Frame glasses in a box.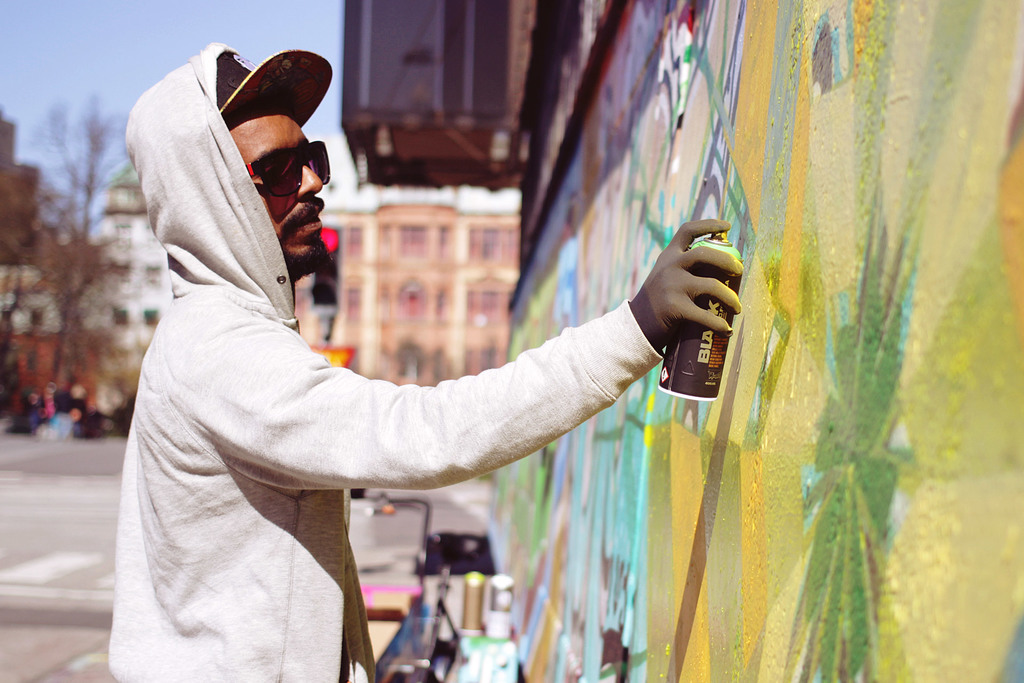
243,138,332,200.
